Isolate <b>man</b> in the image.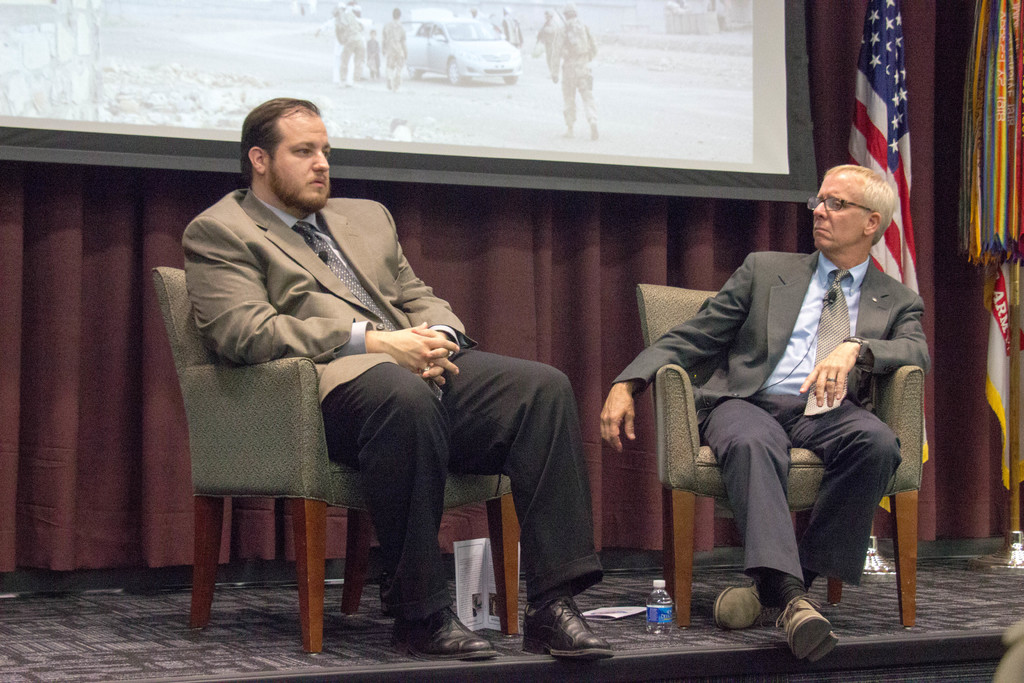
Isolated region: bbox(177, 115, 556, 652).
